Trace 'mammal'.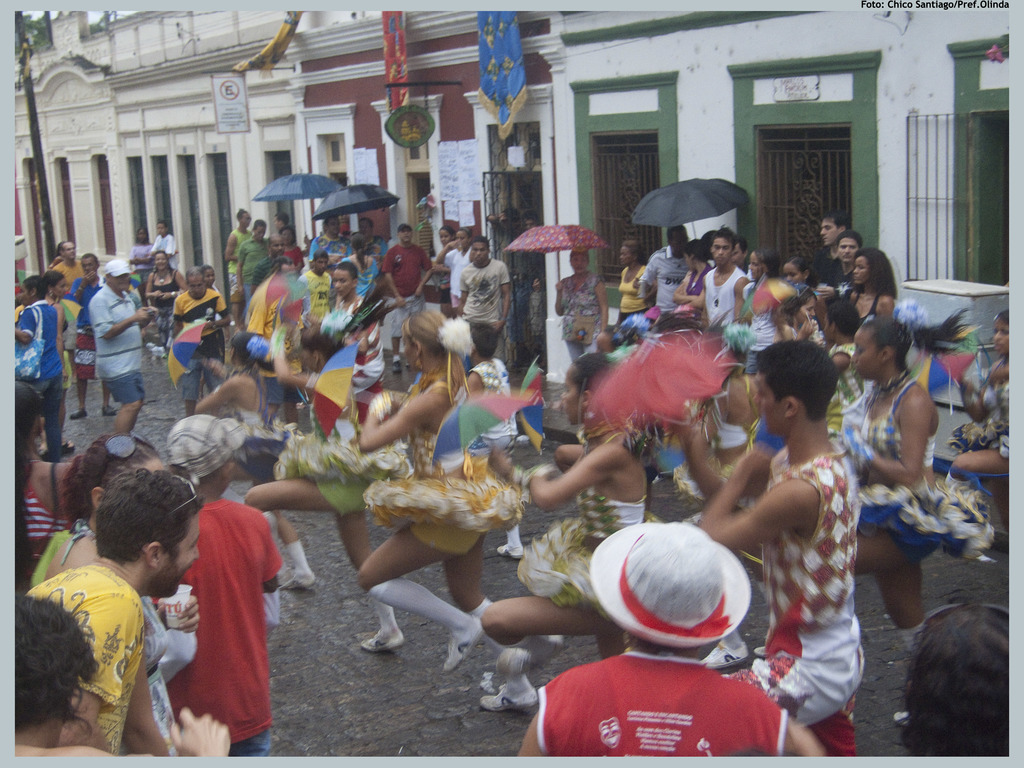
Traced to {"left": 786, "top": 252, "right": 815, "bottom": 288}.
